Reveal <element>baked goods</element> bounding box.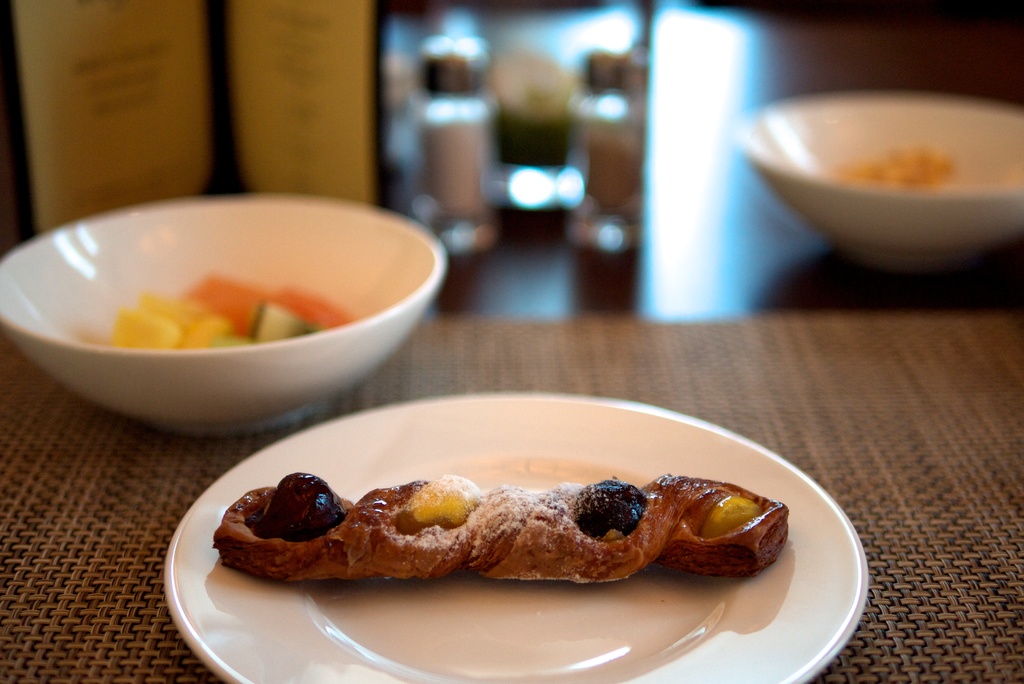
Revealed: locate(194, 470, 769, 615).
